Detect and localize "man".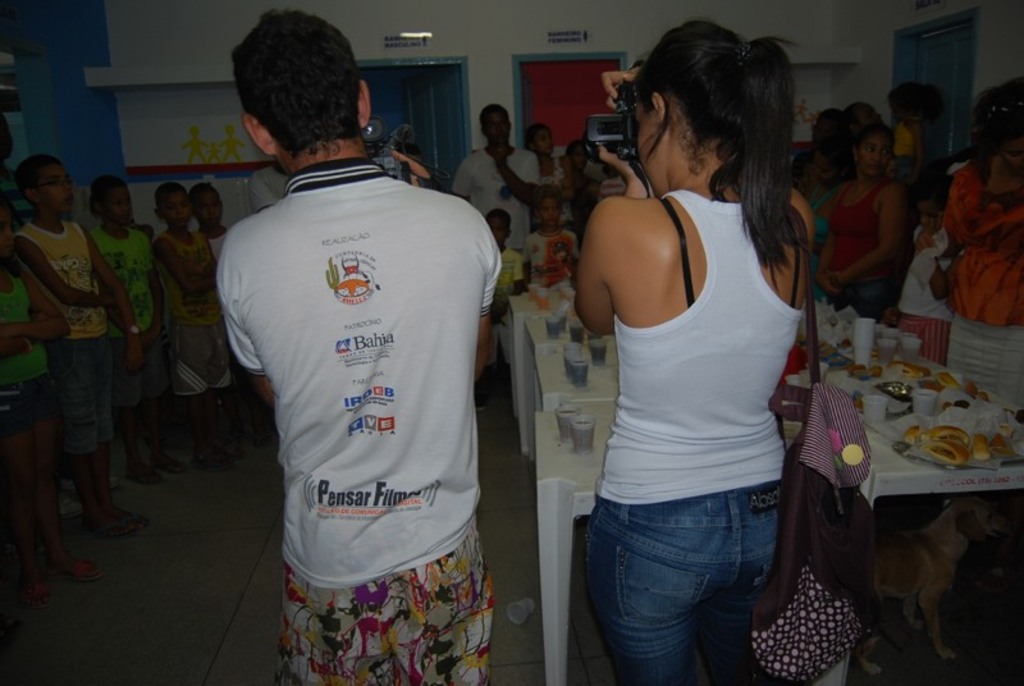
Localized at <region>453, 95, 545, 267</region>.
